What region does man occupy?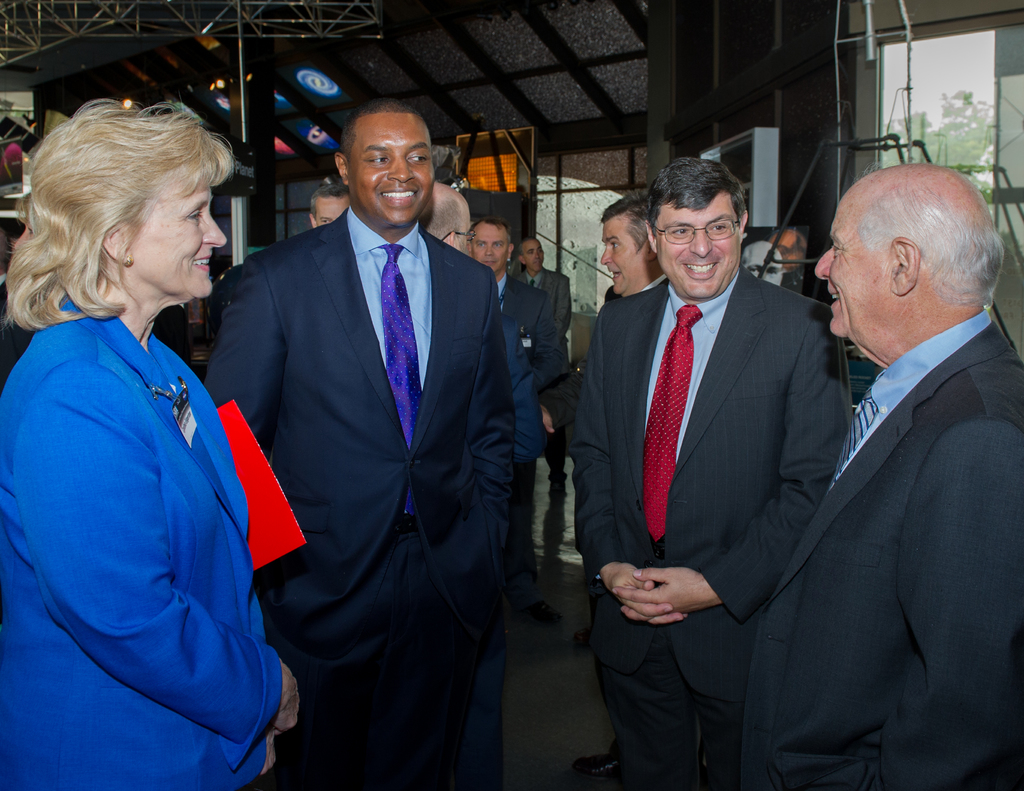
<region>572, 156, 854, 790</region>.
